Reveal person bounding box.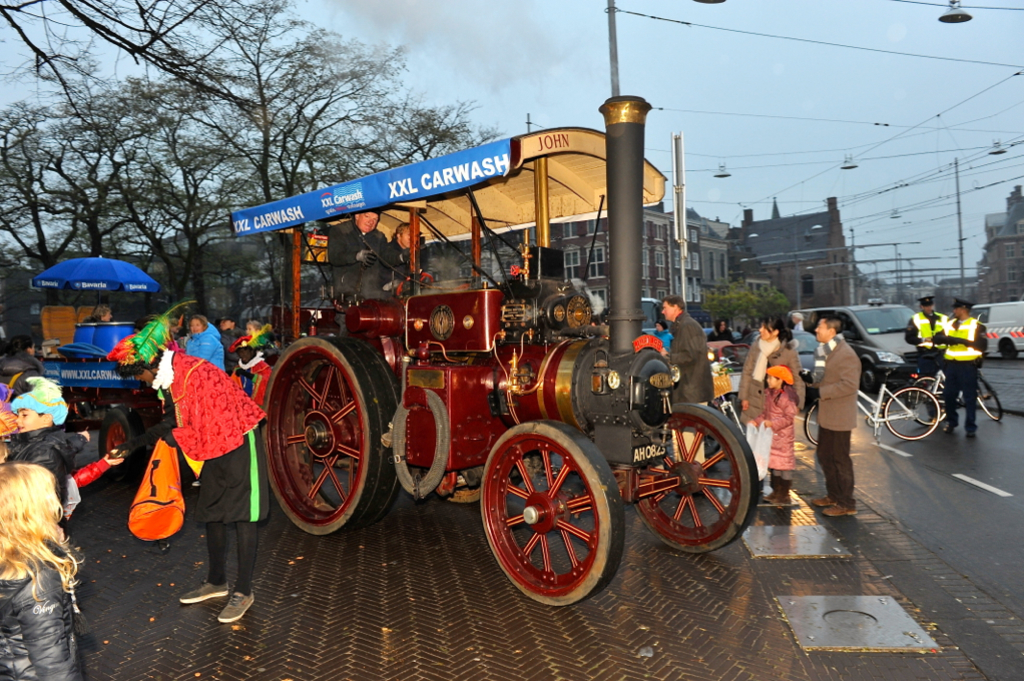
Revealed: region(4, 379, 88, 508).
